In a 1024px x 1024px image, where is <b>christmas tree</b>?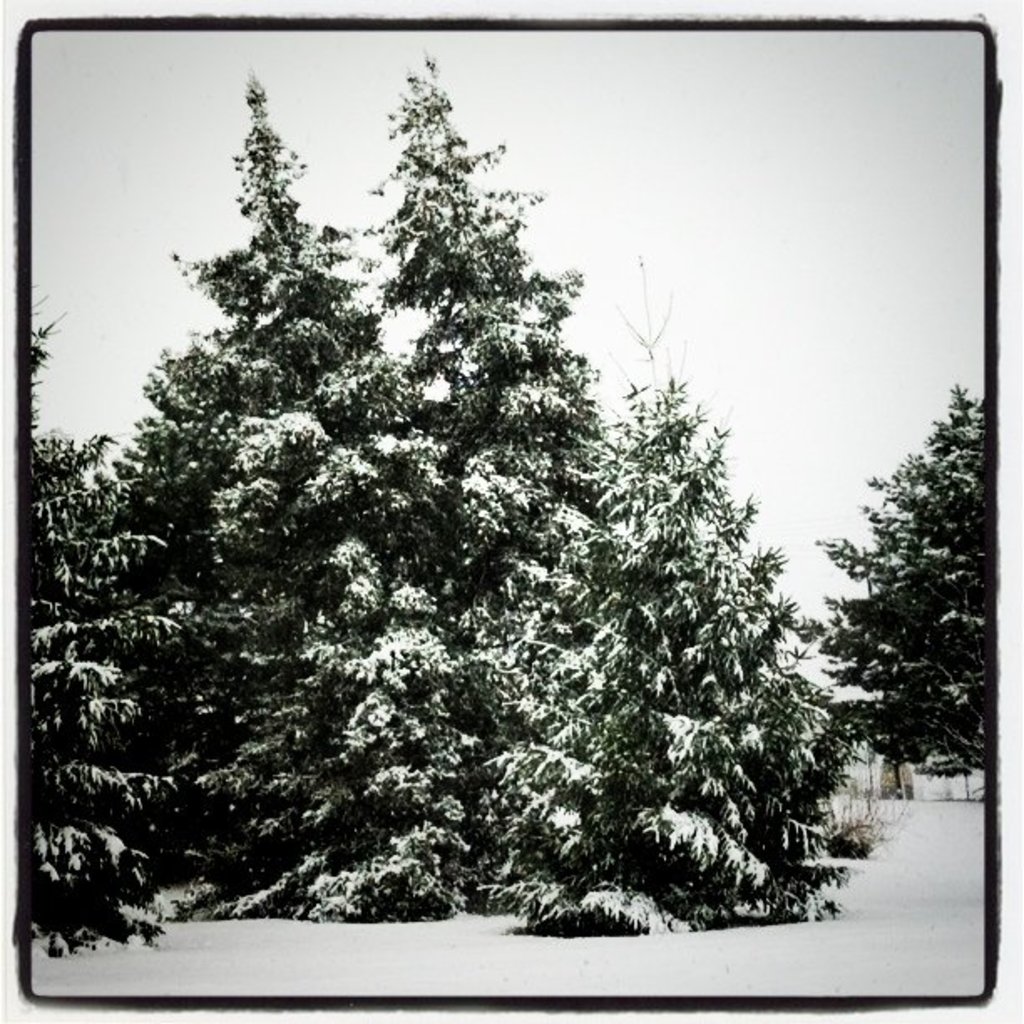
pyautogui.locateOnScreen(810, 375, 996, 796).
